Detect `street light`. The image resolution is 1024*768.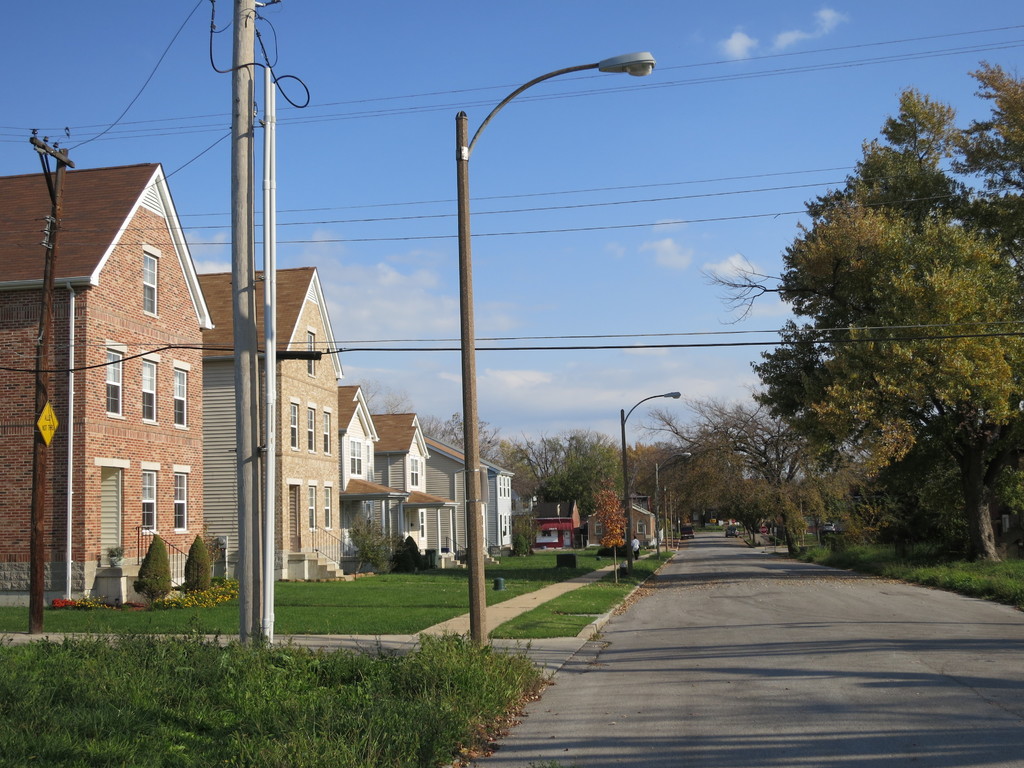
[652,447,689,563].
